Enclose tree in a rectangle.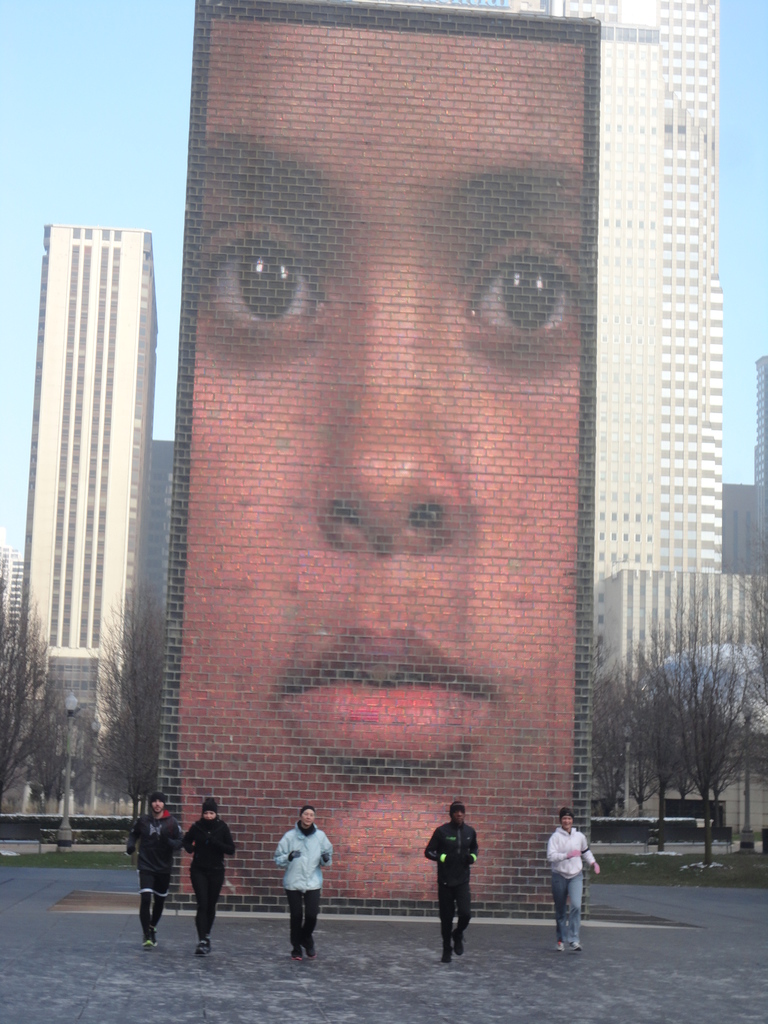
78 591 166 825.
